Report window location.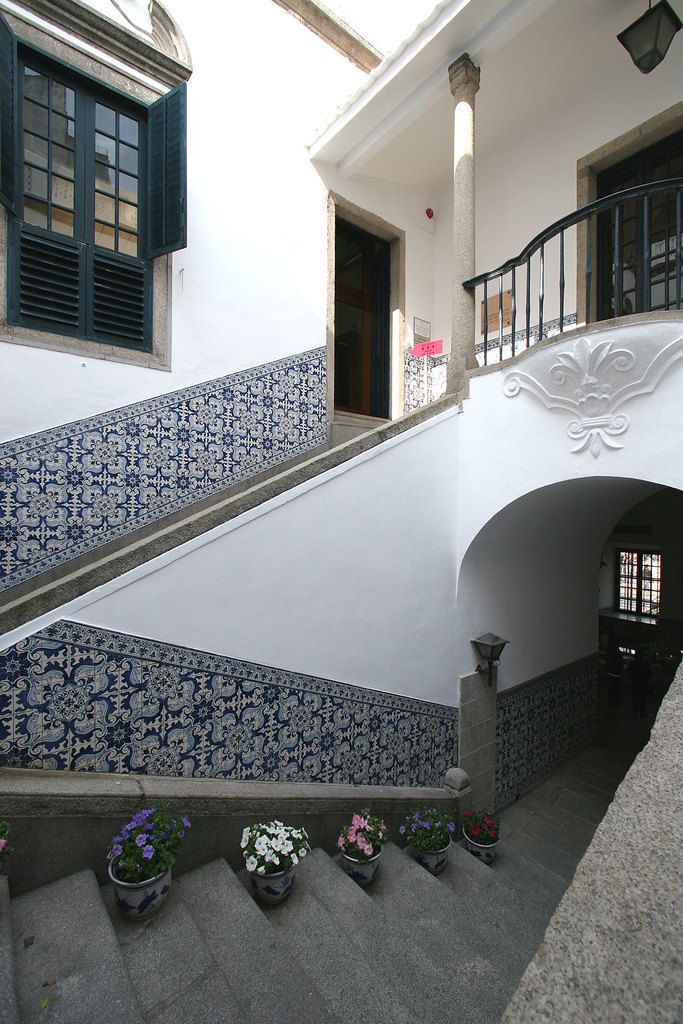
Report: x1=618 y1=550 x2=665 y2=620.
